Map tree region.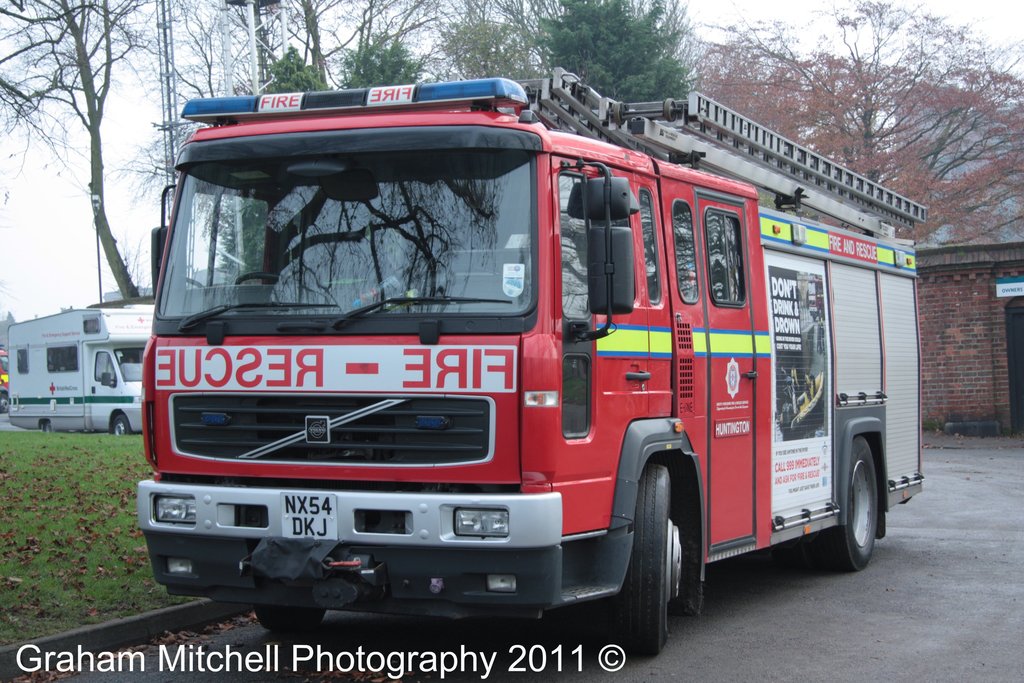
Mapped to [x1=692, y1=0, x2=1023, y2=252].
